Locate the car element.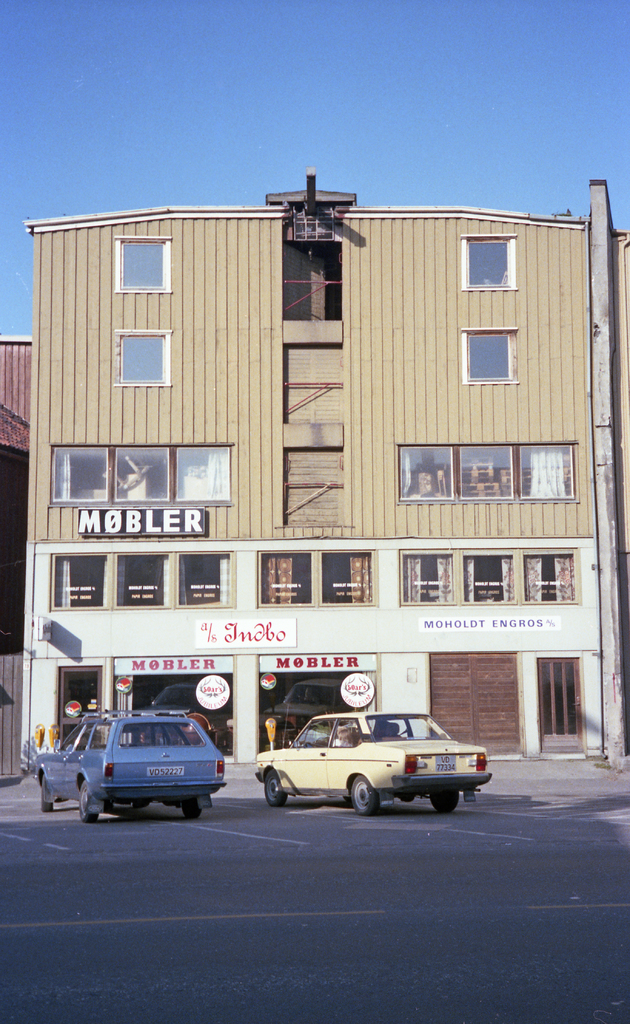
Element bbox: [37,705,228,827].
